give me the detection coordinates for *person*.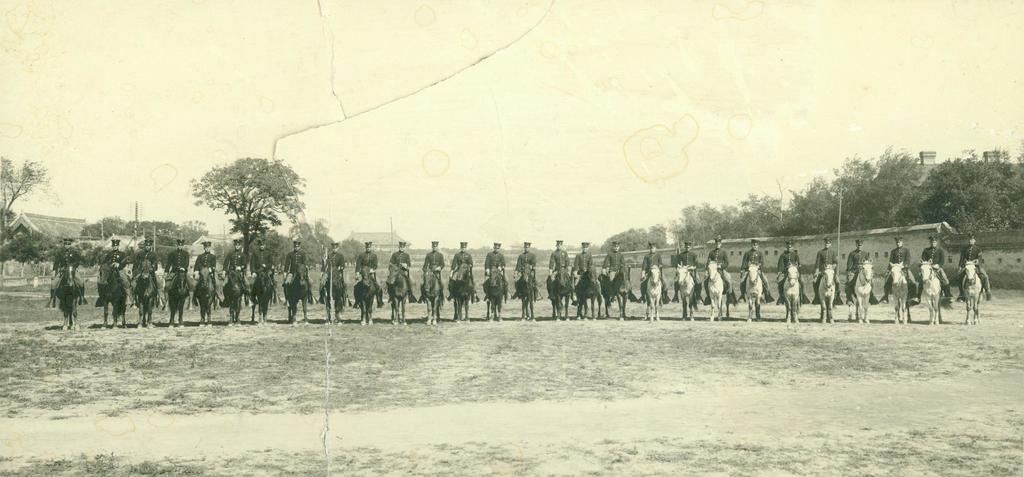
box(193, 235, 215, 287).
